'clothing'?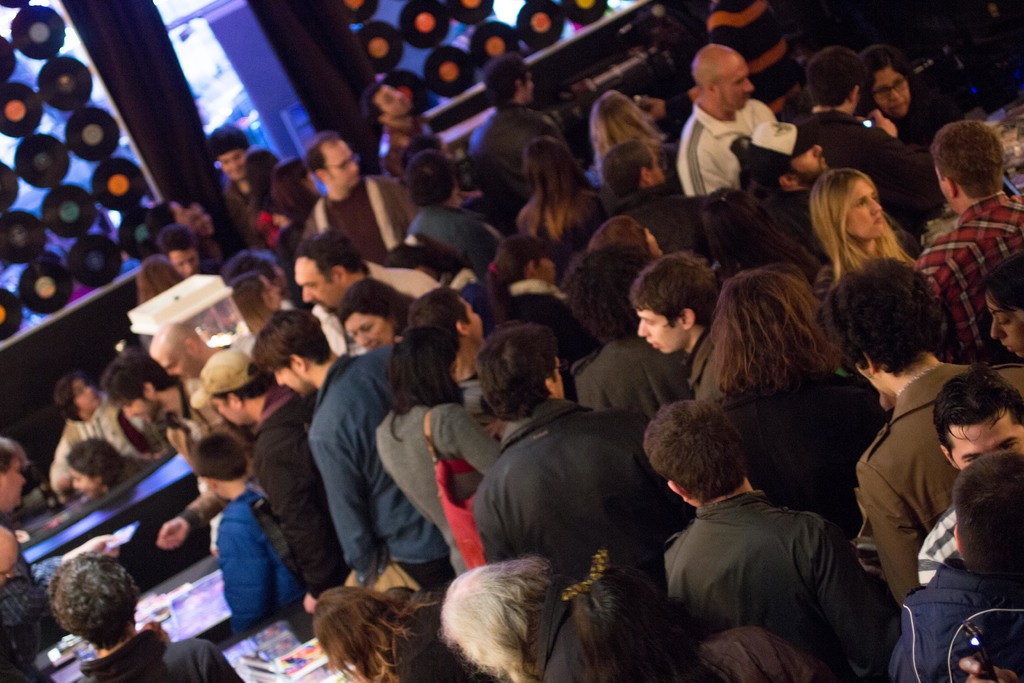
(x1=342, y1=259, x2=432, y2=353)
